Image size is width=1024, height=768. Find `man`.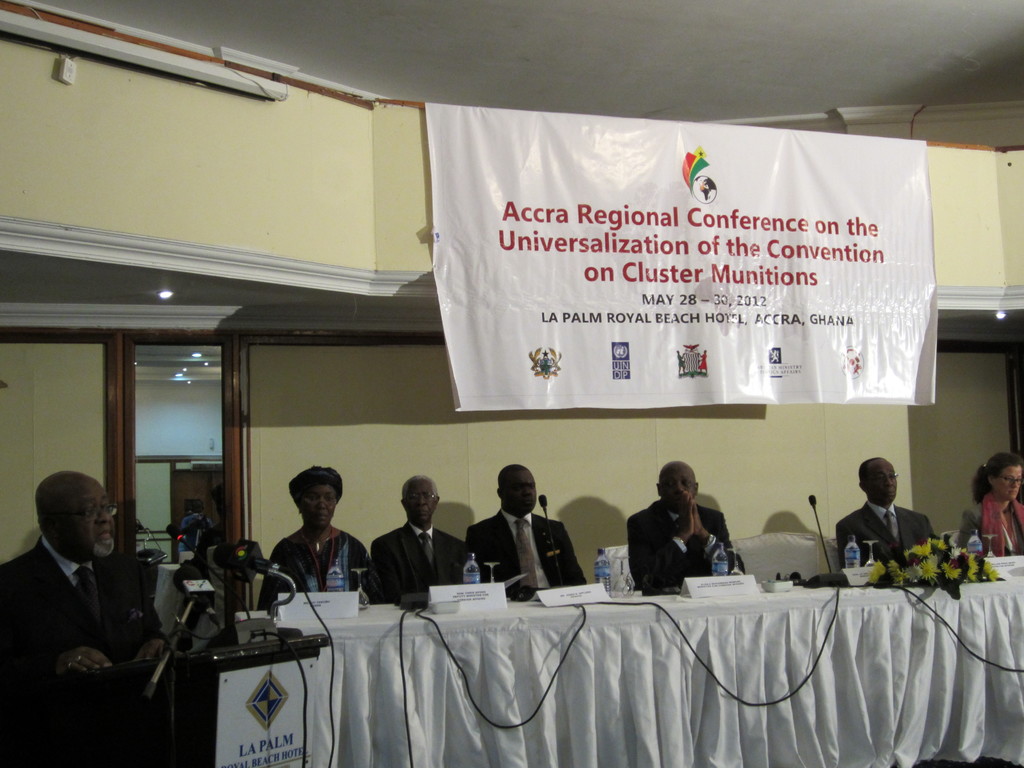
464:465:587:600.
